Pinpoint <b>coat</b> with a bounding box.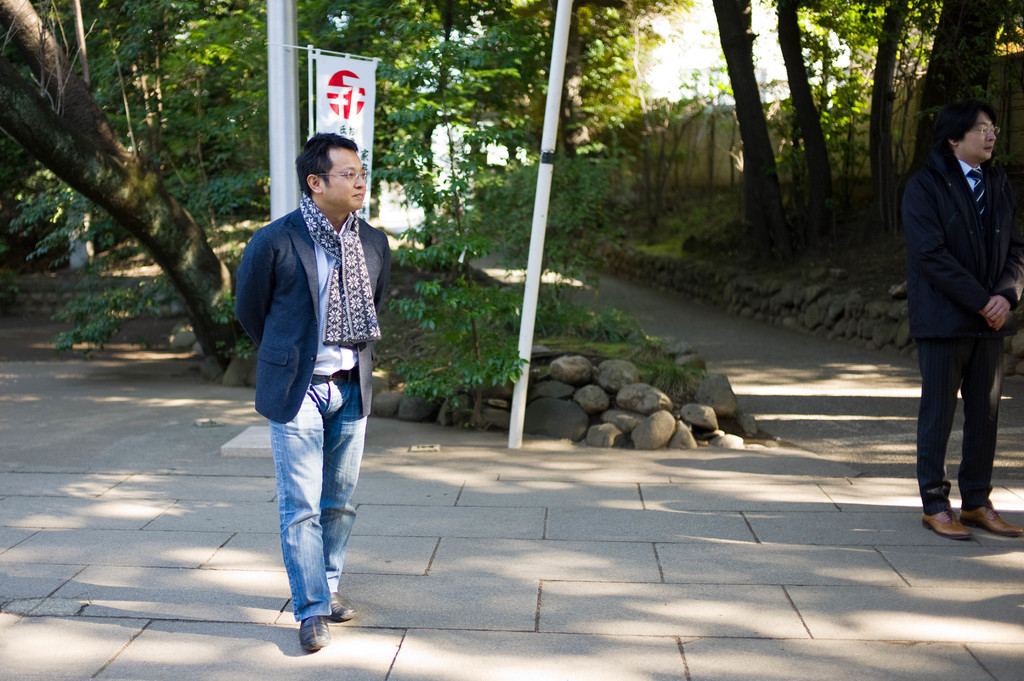
[left=242, top=157, right=392, bottom=469].
